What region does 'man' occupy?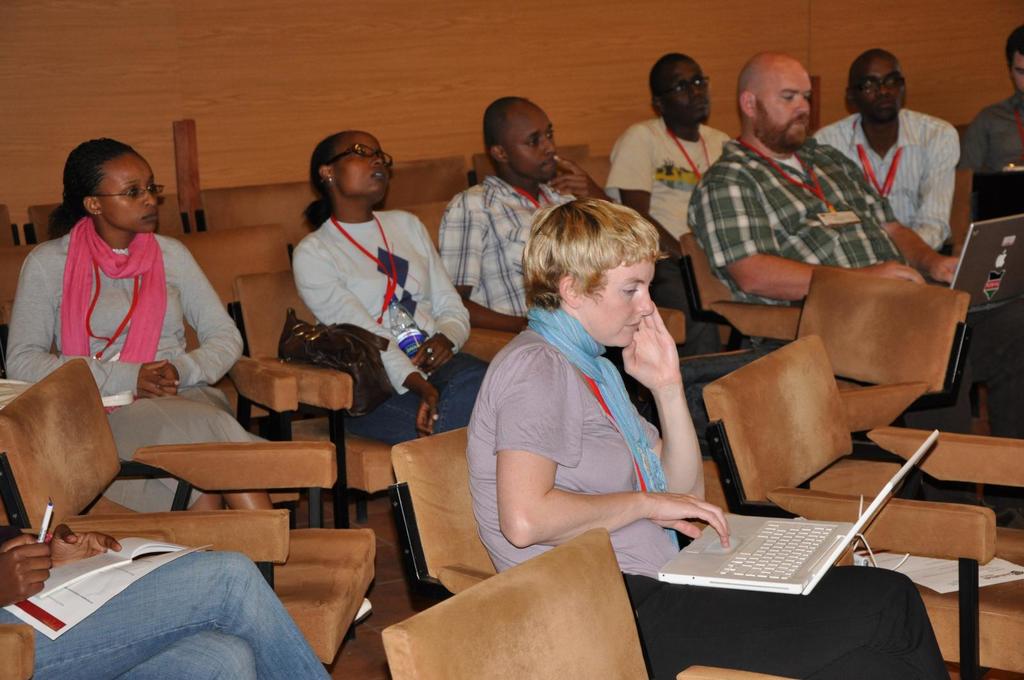
(433, 93, 620, 331).
